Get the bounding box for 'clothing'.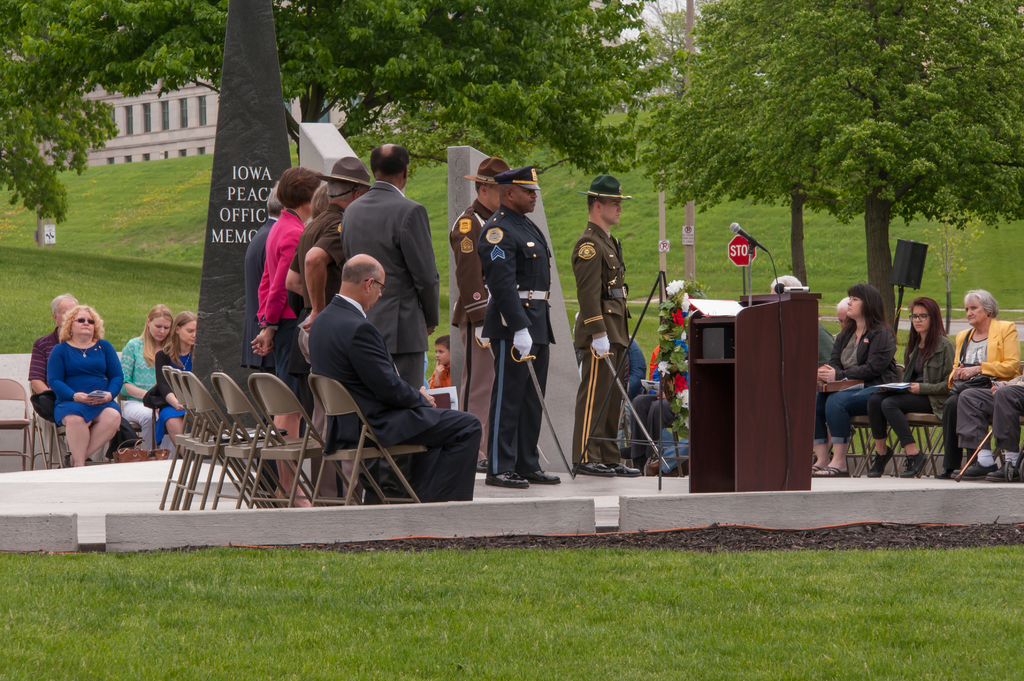
<box>307,293,483,502</box>.
